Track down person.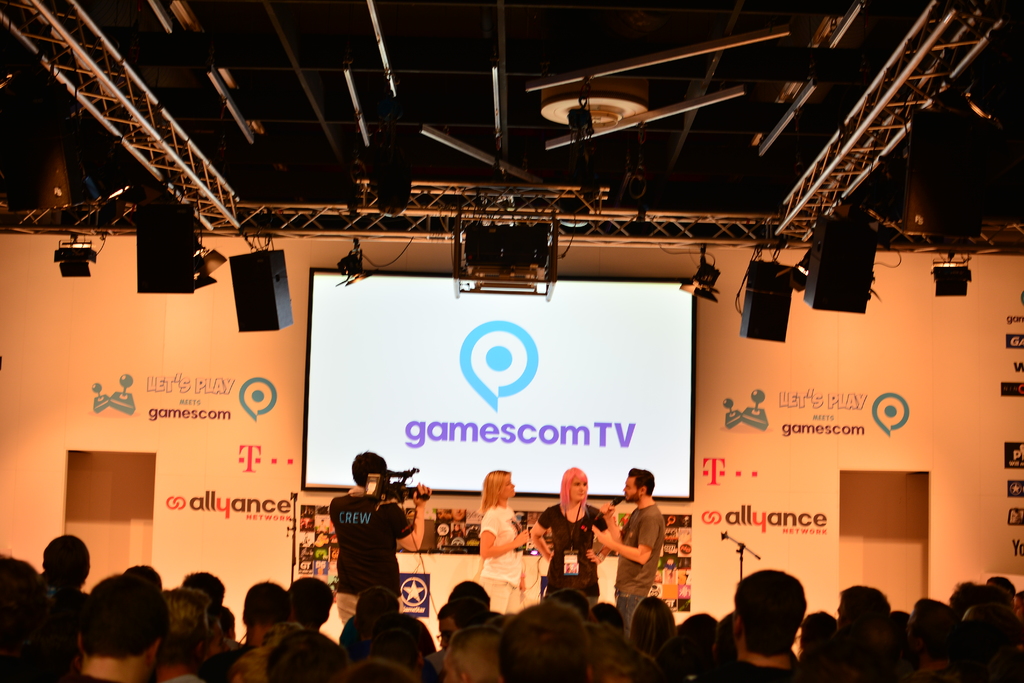
Tracked to l=324, t=447, r=431, b=627.
